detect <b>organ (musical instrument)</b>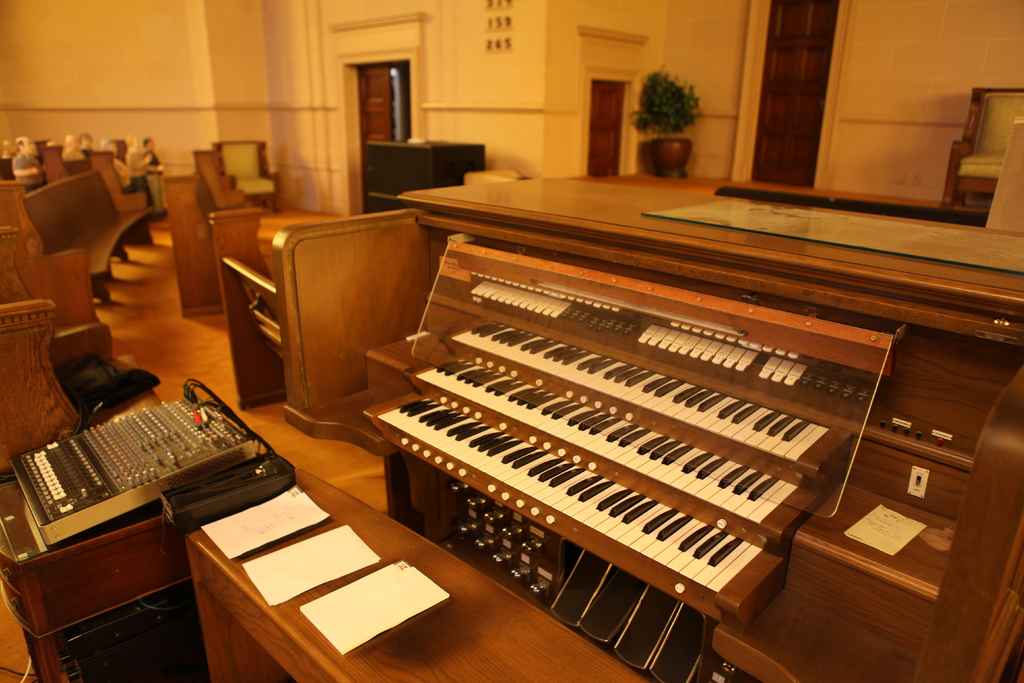
[271,175,1023,682]
